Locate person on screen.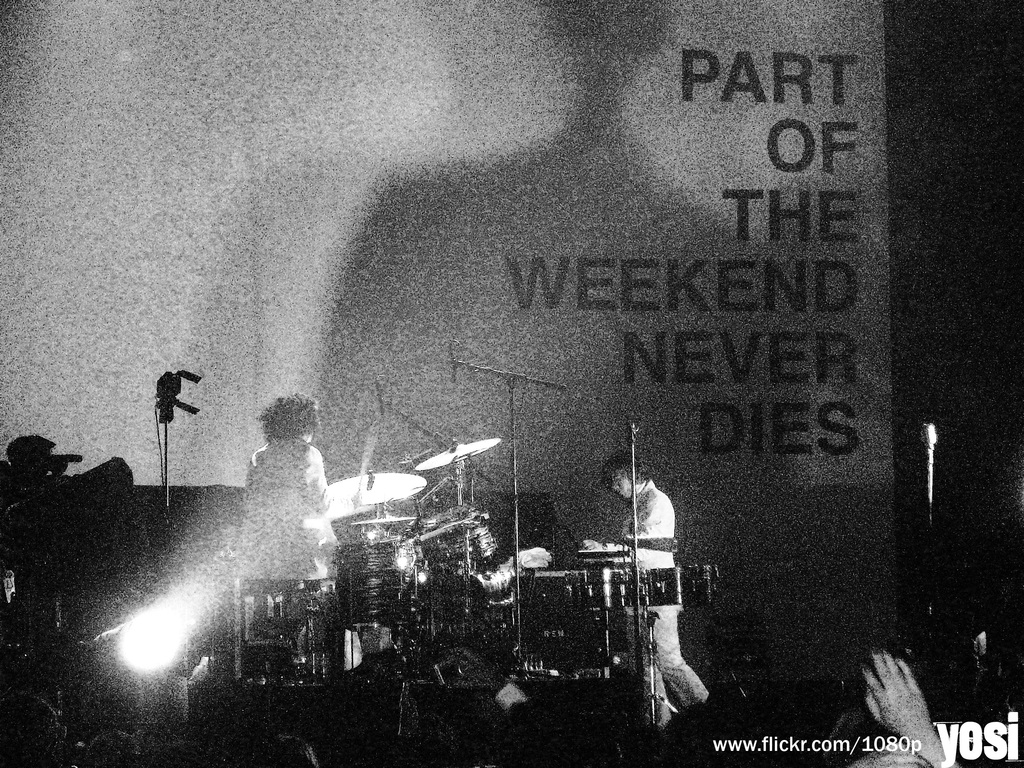
On screen at {"x1": 219, "y1": 377, "x2": 322, "y2": 612}.
